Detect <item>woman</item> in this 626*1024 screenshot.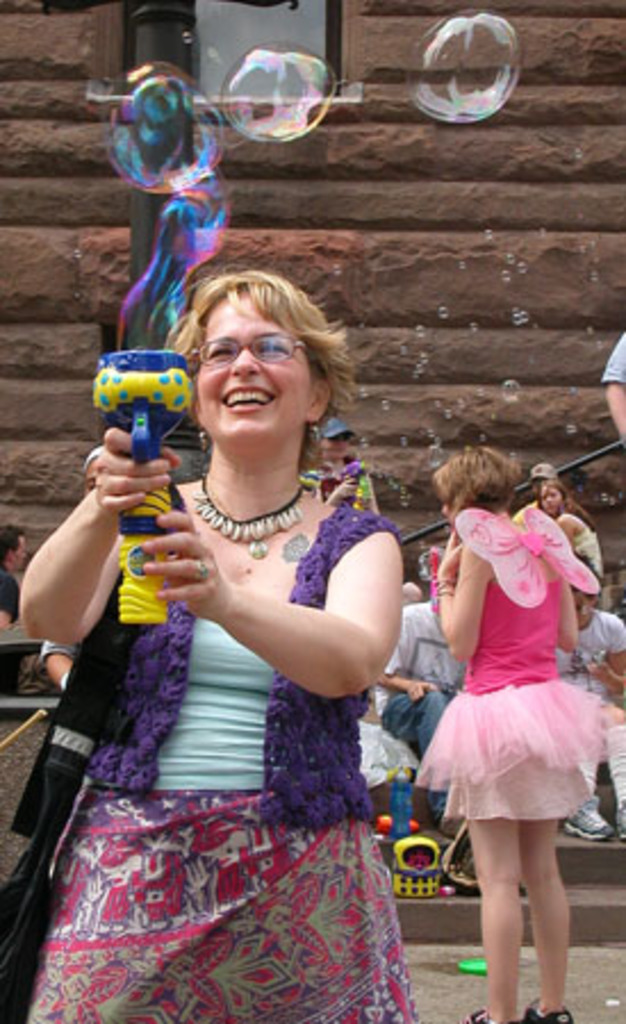
Detection: {"x1": 535, "y1": 480, "x2": 599, "y2": 605}.
